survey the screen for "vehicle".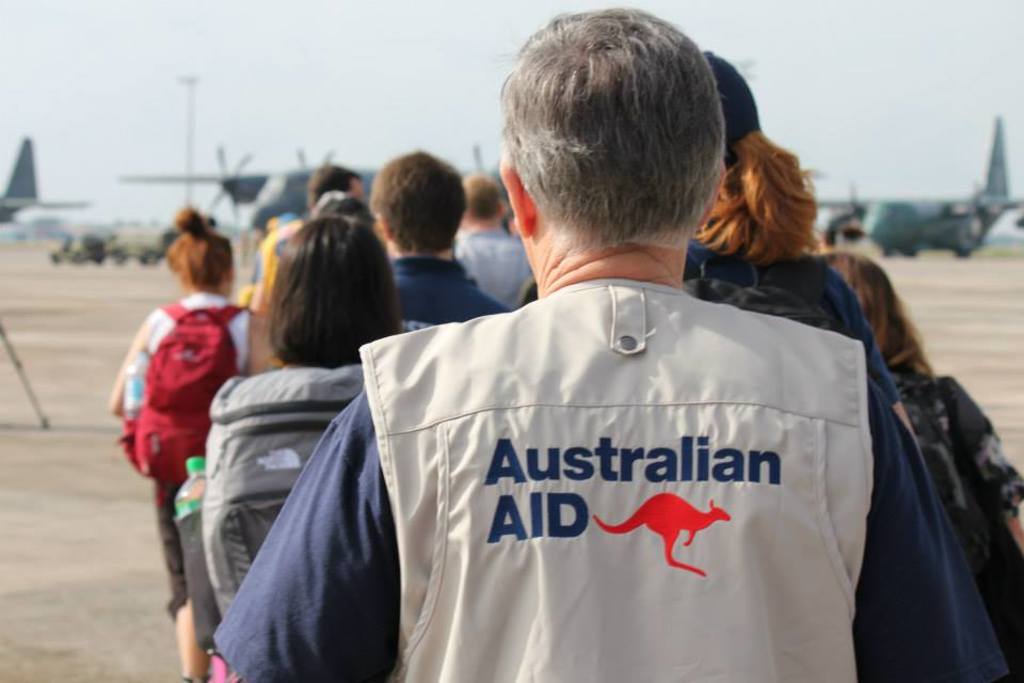
Survey found: region(814, 117, 1023, 260).
